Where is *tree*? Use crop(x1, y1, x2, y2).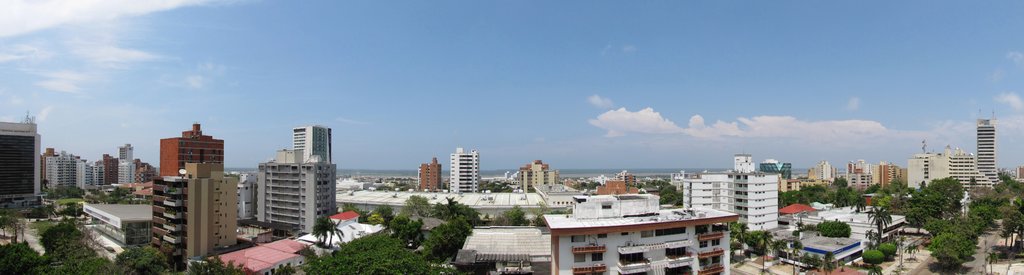
crop(803, 250, 820, 265).
